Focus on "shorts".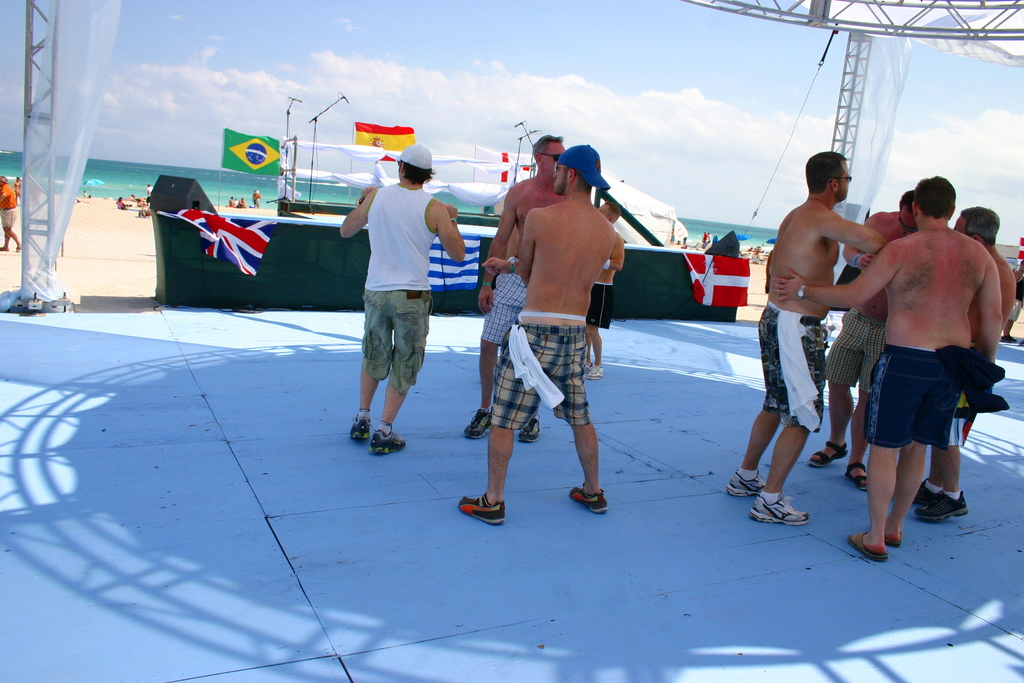
Focused at 590:279:612:329.
